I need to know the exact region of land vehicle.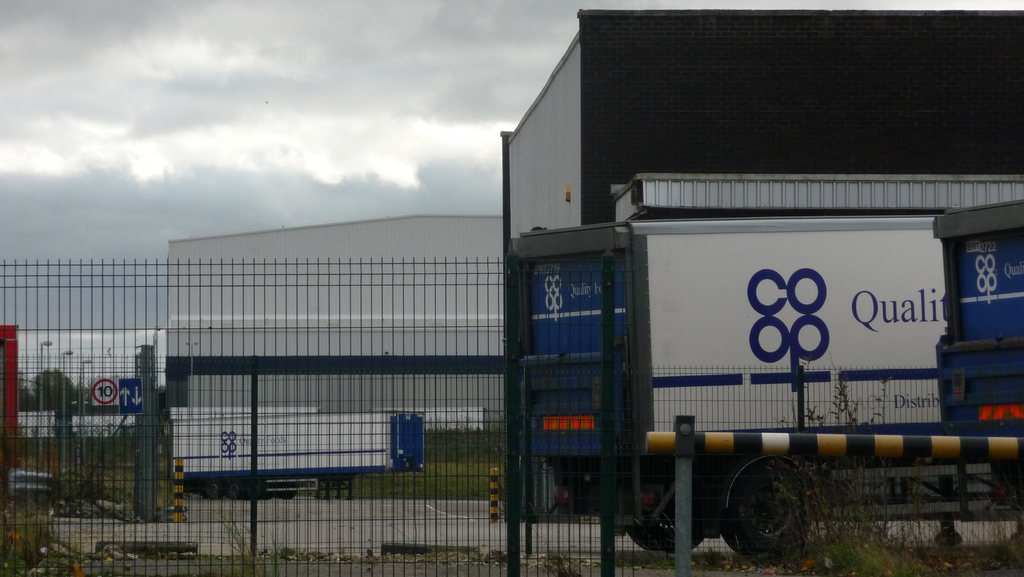
Region: box=[470, 212, 972, 536].
